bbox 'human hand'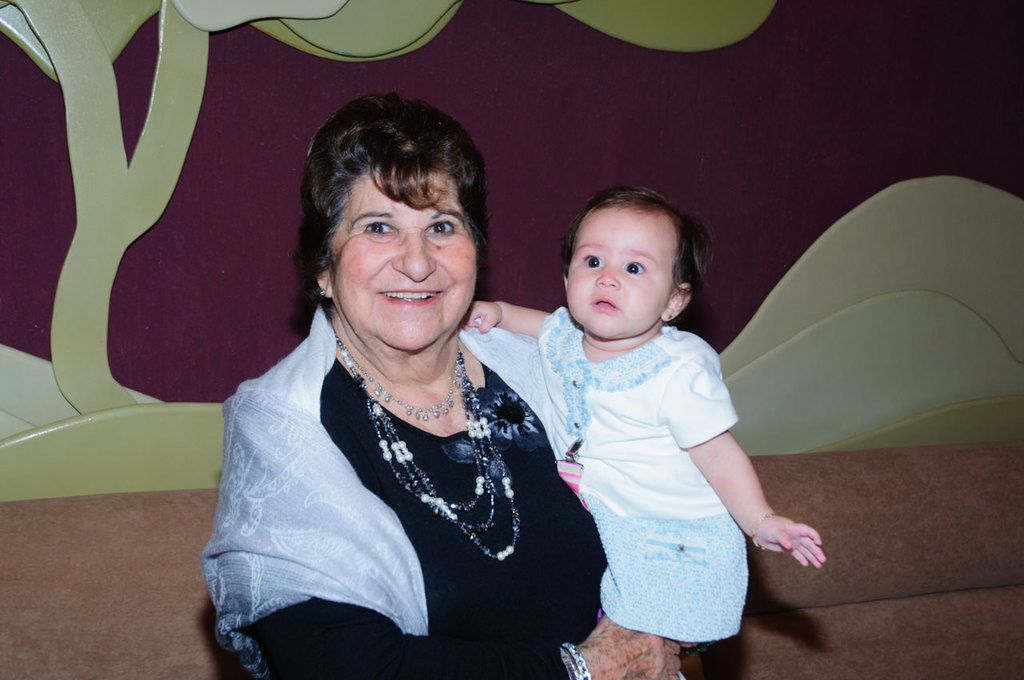
[left=458, top=298, right=503, bottom=333]
